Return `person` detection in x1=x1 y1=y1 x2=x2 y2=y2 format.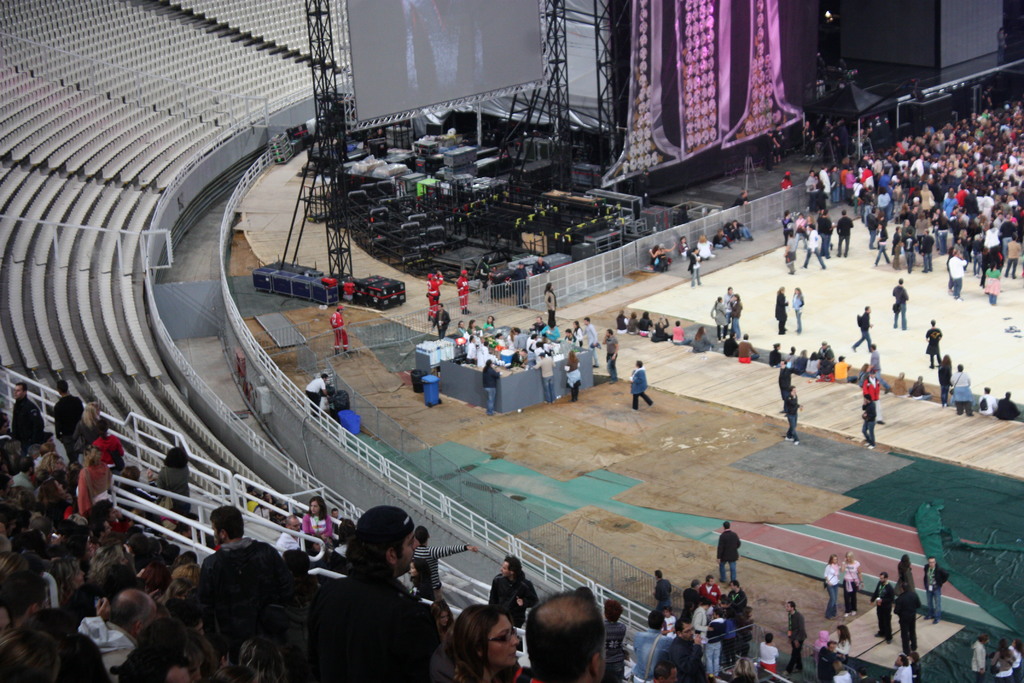
x1=422 y1=267 x2=444 y2=329.
